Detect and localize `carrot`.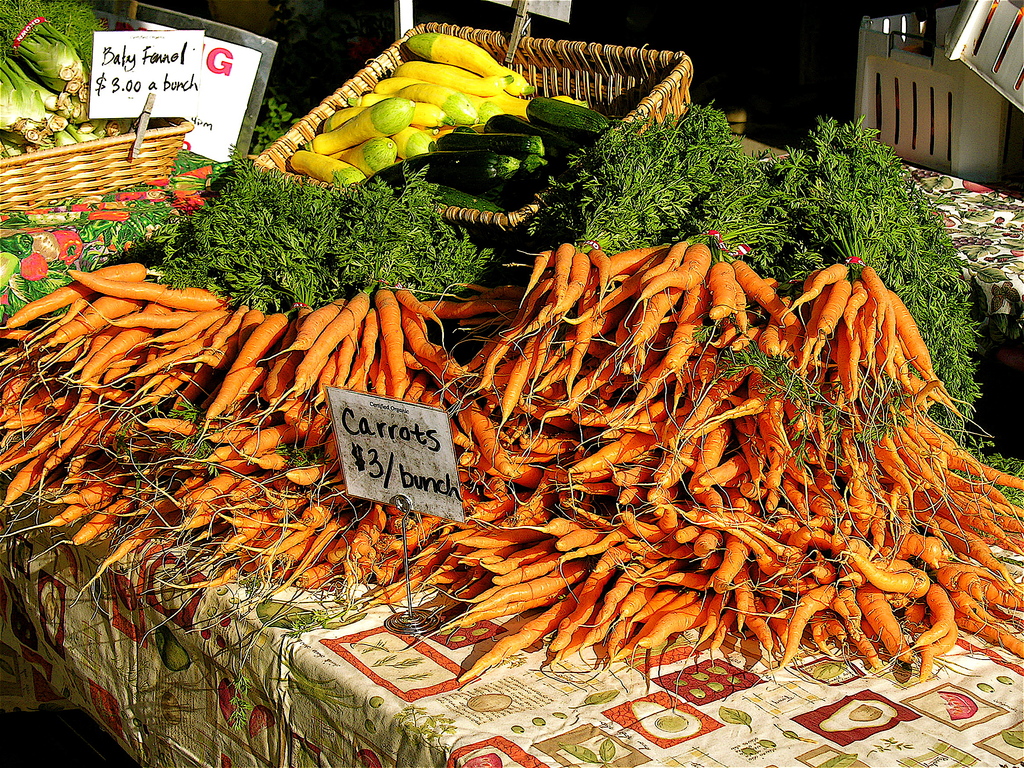
Localized at (626,237,714,326).
